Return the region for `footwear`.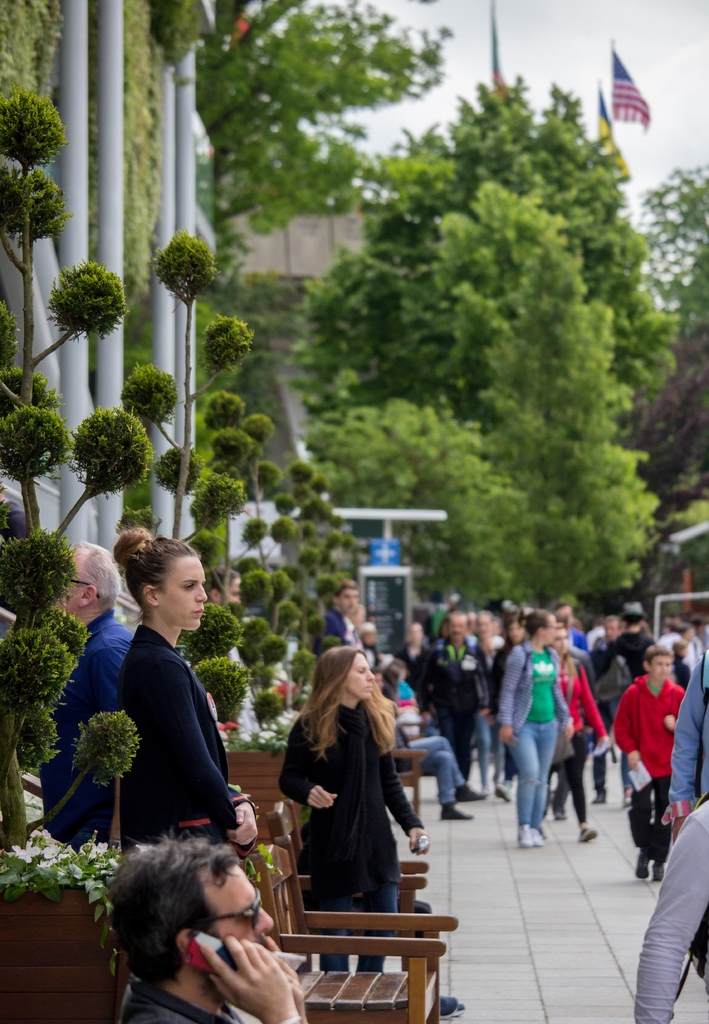
(left=582, top=827, right=594, bottom=844).
